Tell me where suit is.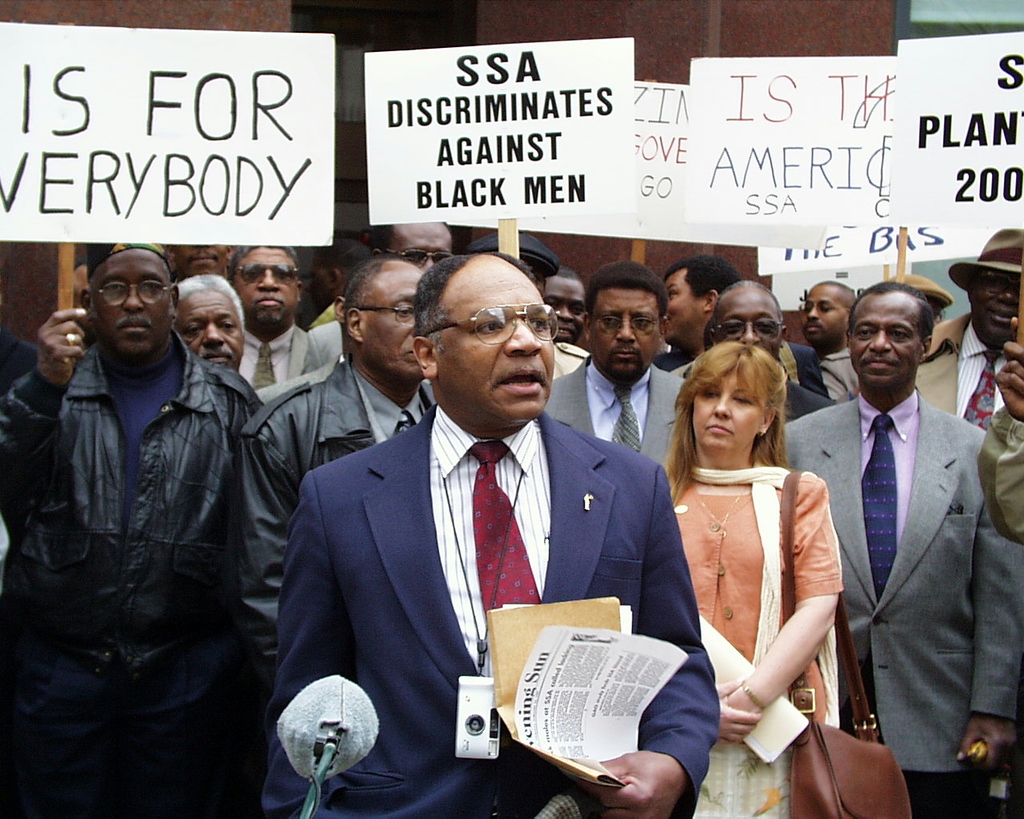
suit is at [298,321,346,369].
